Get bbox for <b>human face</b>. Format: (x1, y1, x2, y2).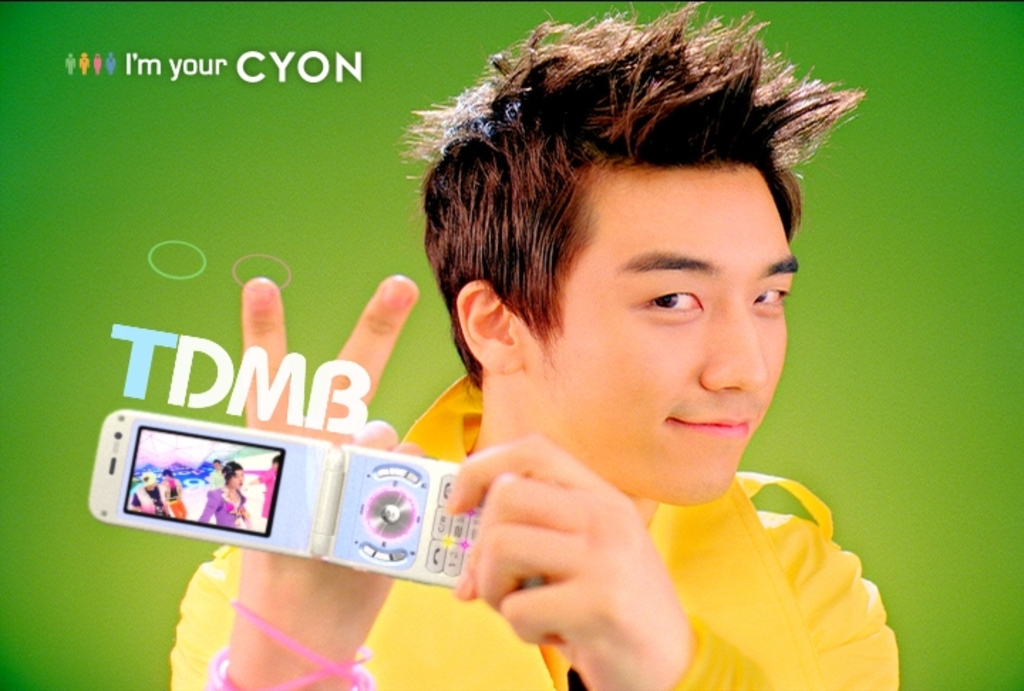
(545, 165, 798, 503).
